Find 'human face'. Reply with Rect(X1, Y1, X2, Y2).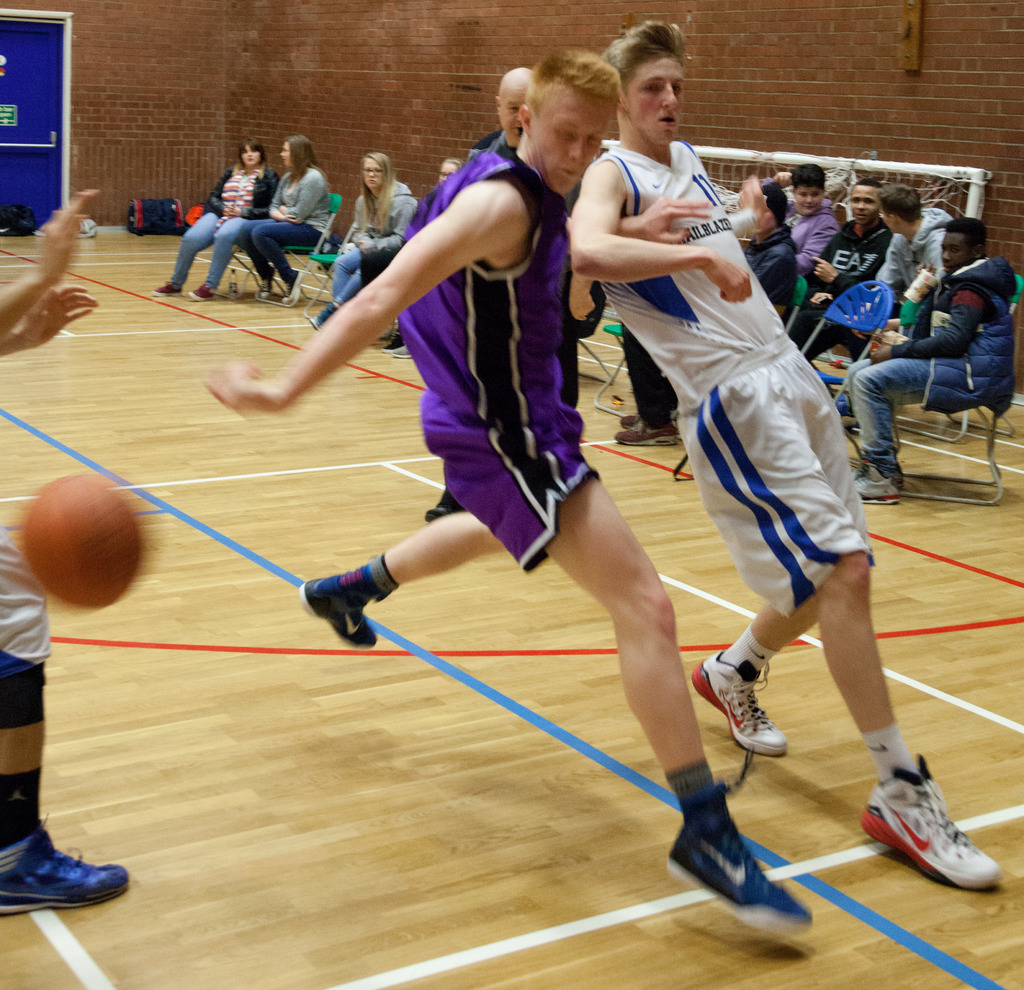
Rect(241, 143, 262, 165).
